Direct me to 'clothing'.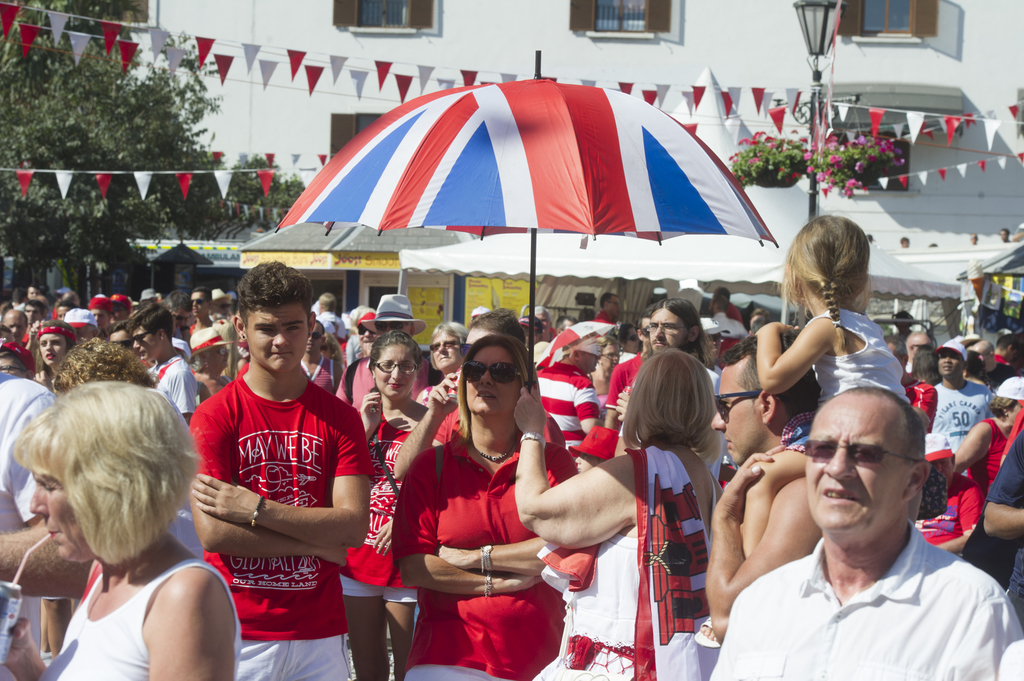
Direction: bbox=[298, 352, 335, 395].
